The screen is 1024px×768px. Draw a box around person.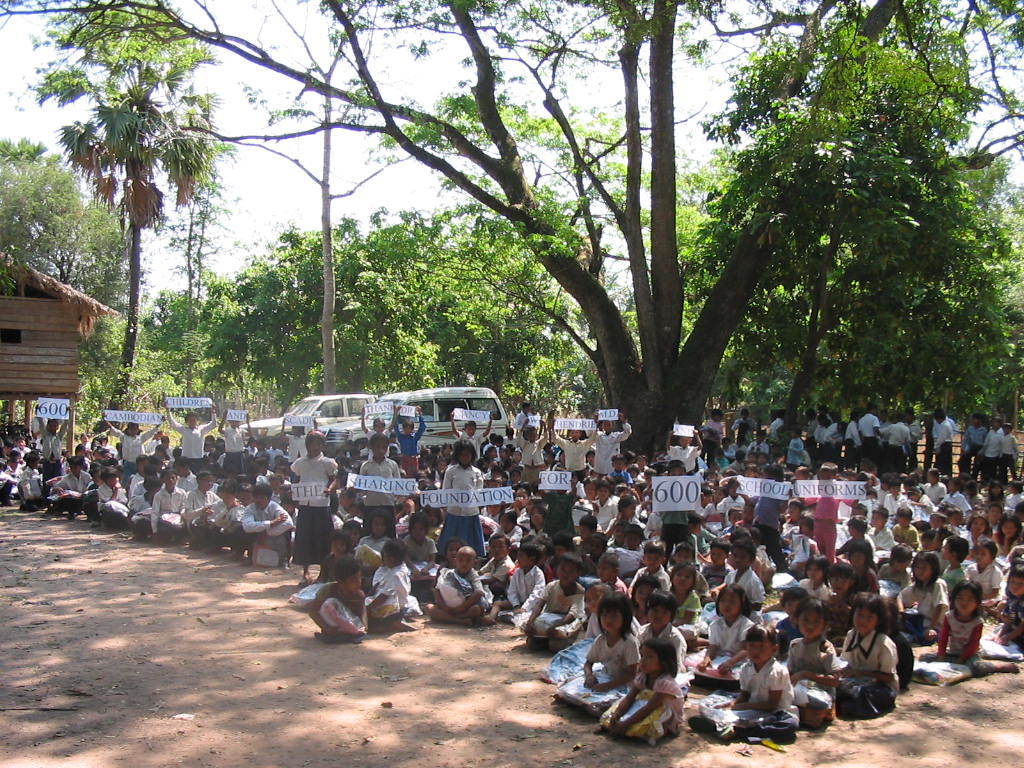
Rect(391, 399, 427, 470).
